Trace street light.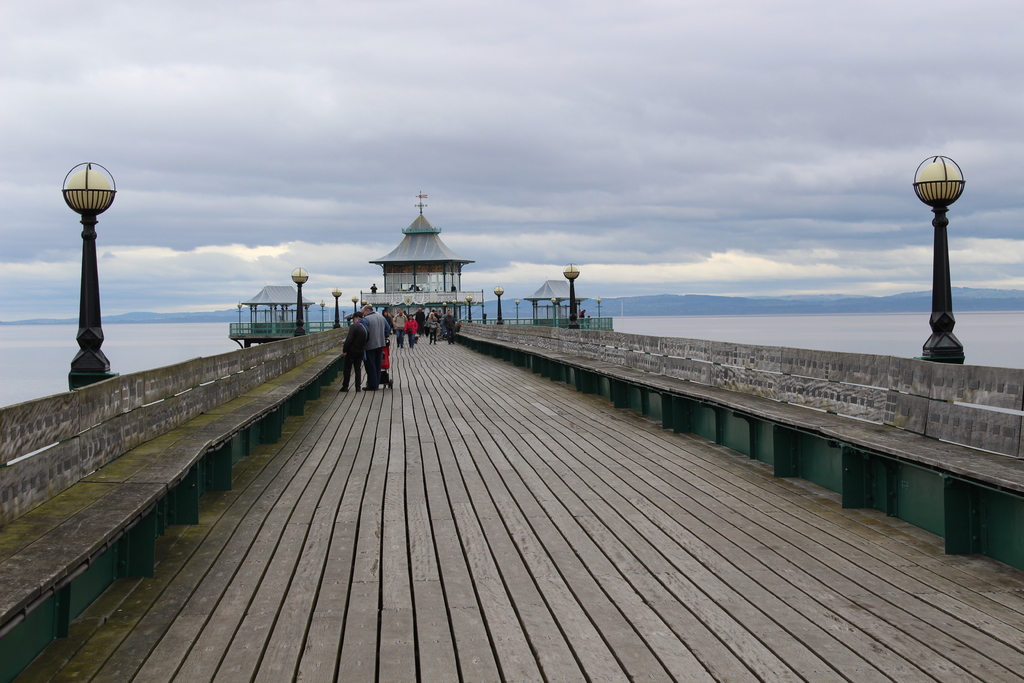
Traced to select_region(596, 296, 601, 329).
